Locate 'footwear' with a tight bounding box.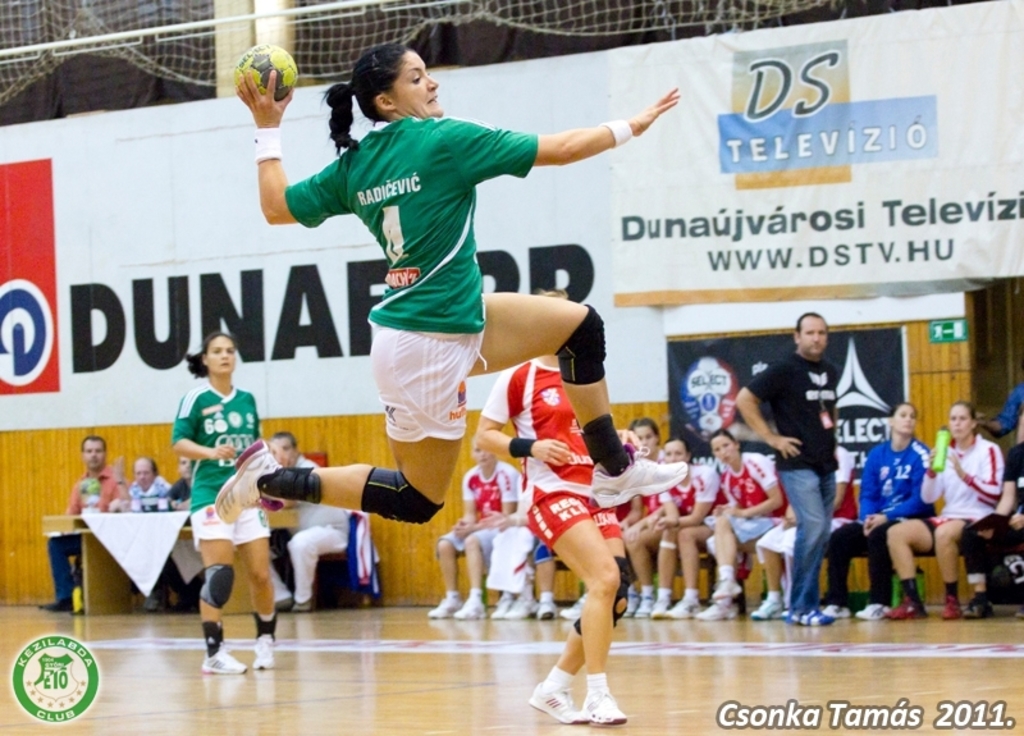
select_region(852, 604, 888, 614).
